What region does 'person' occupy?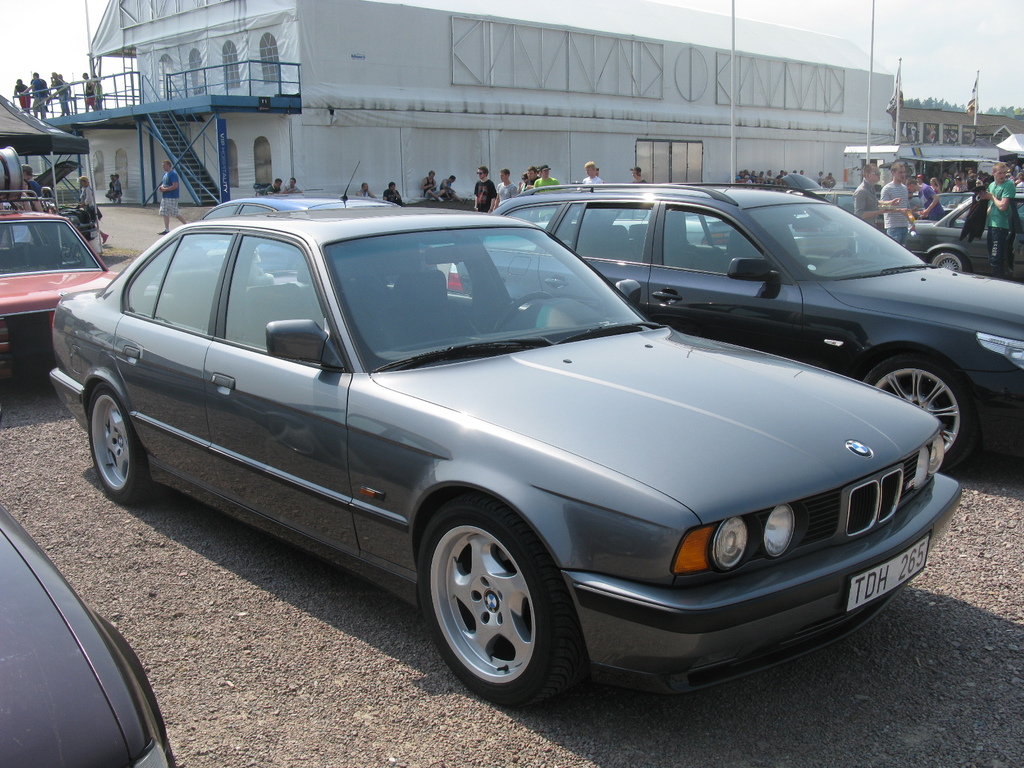
<box>980,166,1021,278</box>.
